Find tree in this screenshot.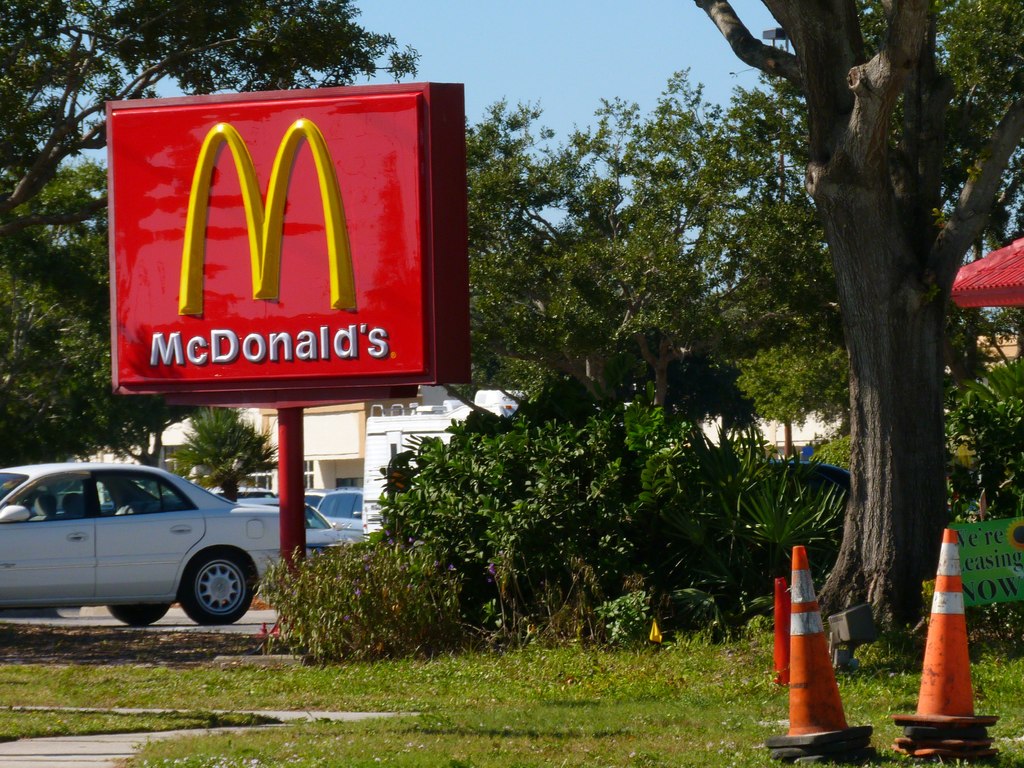
The bounding box for tree is (0, 266, 196, 468).
